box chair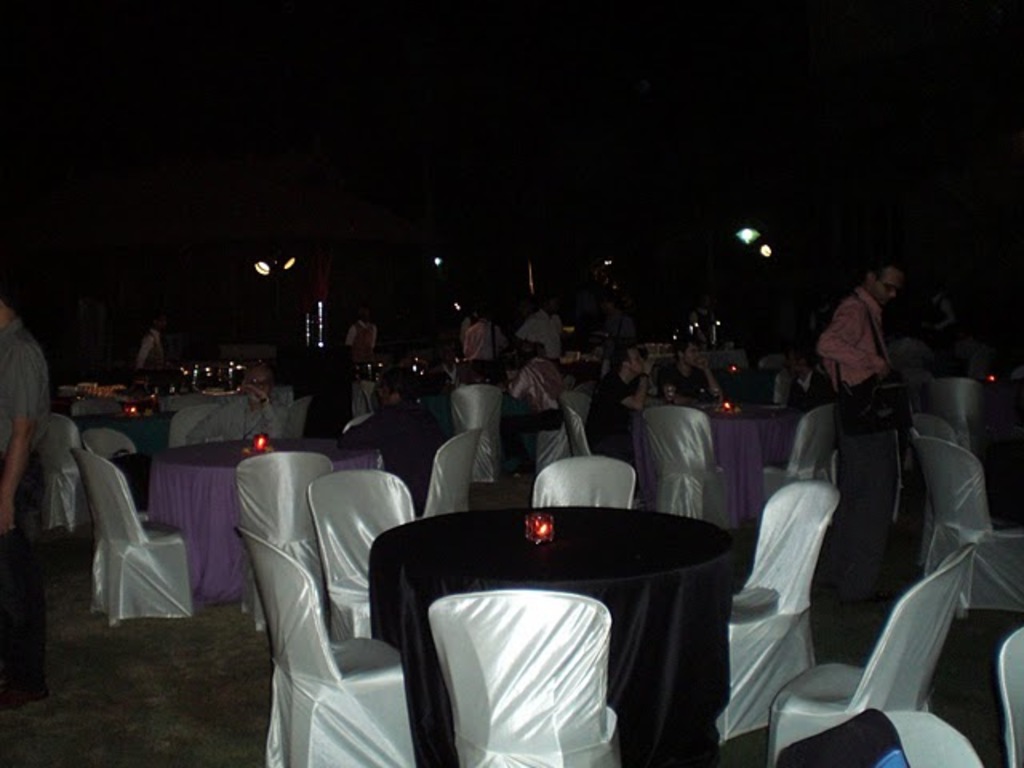
237, 454, 338, 630
